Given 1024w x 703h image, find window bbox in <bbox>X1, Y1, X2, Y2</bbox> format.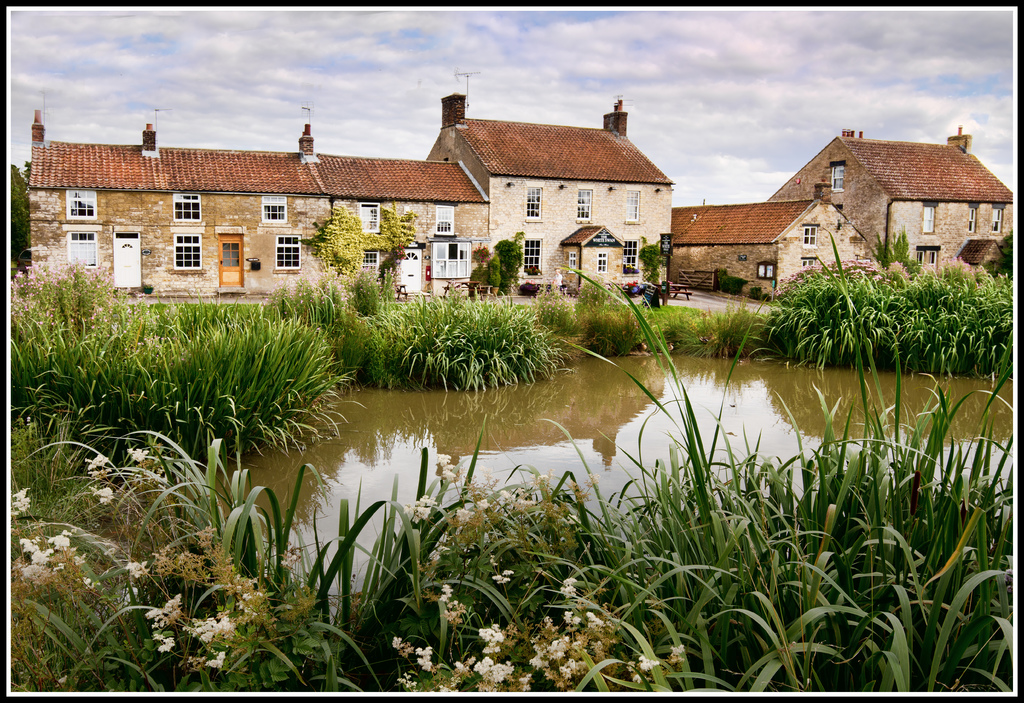
<bbox>570, 184, 593, 225</bbox>.
